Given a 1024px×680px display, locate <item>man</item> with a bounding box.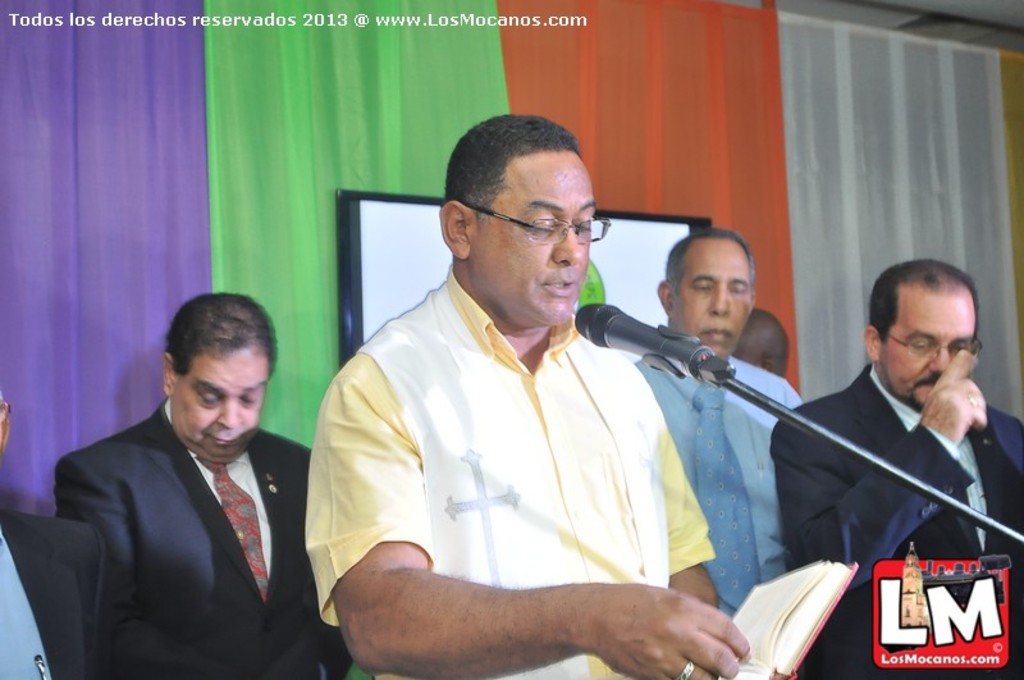
Located: <region>306, 113, 751, 679</region>.
